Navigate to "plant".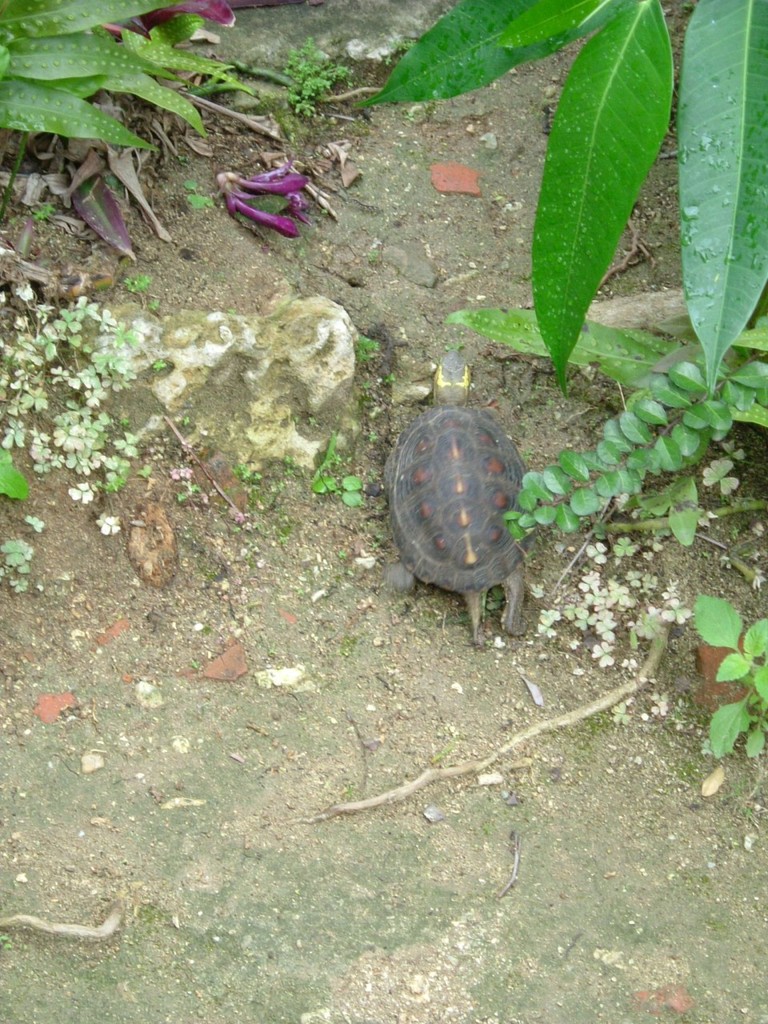
Navigation target: [x1=487, y1=589, x2=503, y2=621].
